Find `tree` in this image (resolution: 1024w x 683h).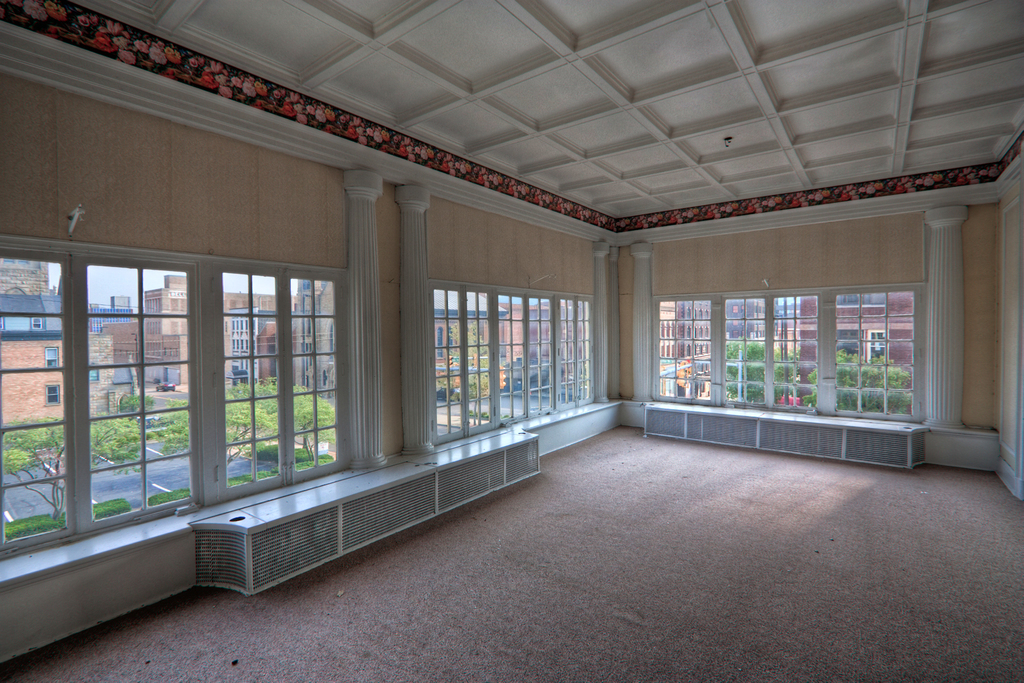
[left=220, top=371, right=262, bottom=465].
